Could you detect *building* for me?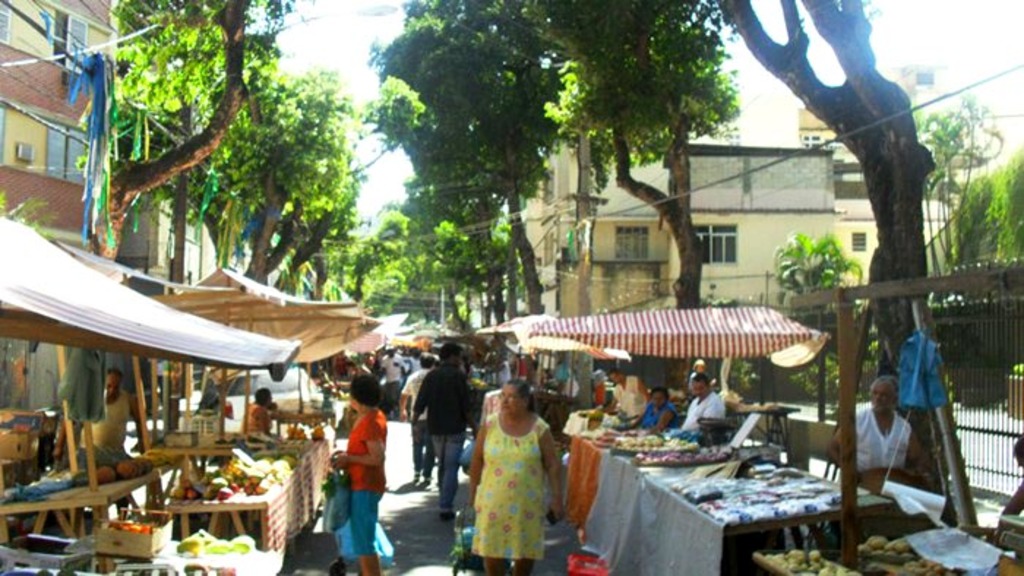
Detection result: (522,139,846,399).
